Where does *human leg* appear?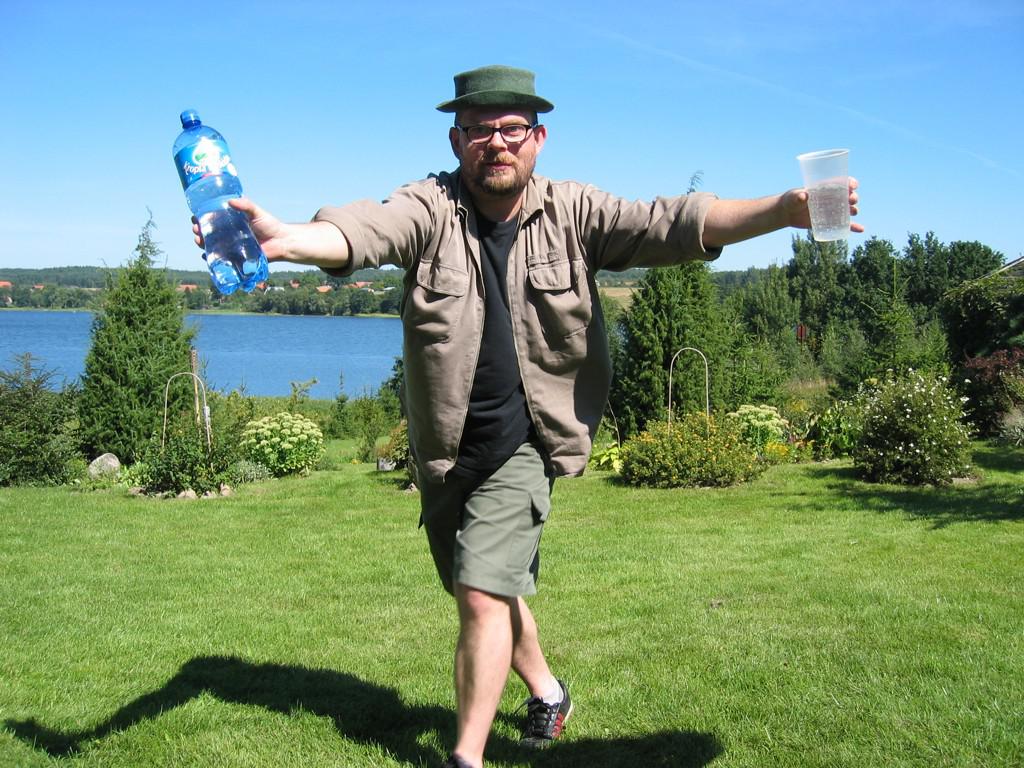
Appears at (x1=455, y1=581, x2=514, y2=766).
